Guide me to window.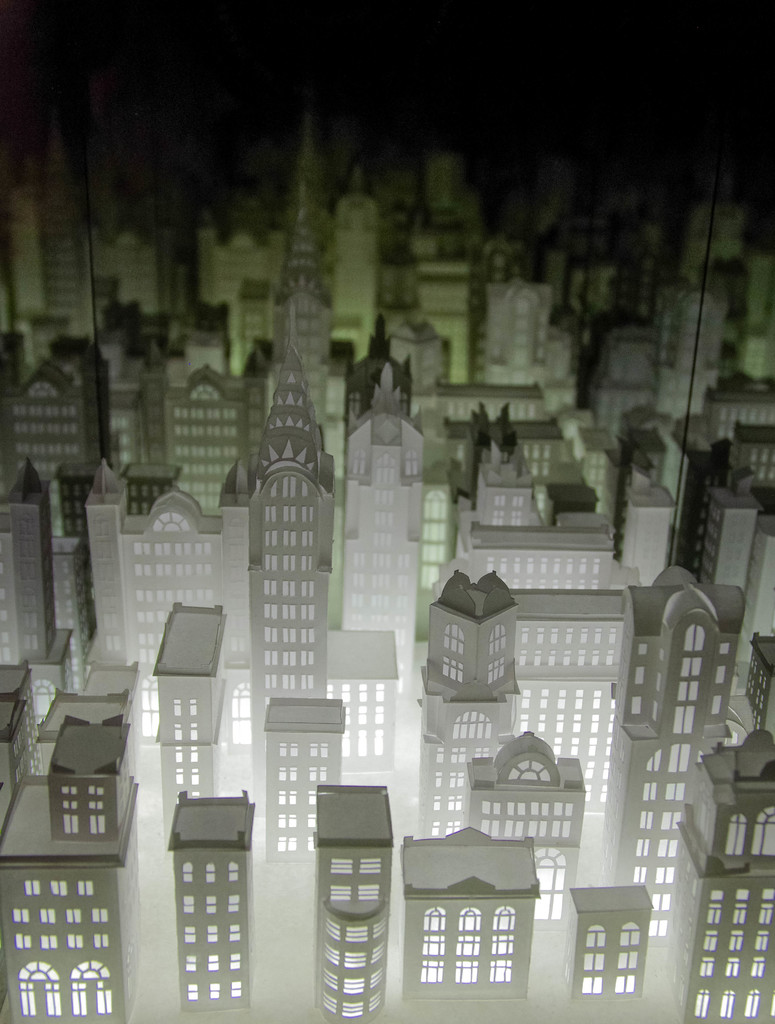
Guidance: region(191, 742, 198, 761).
